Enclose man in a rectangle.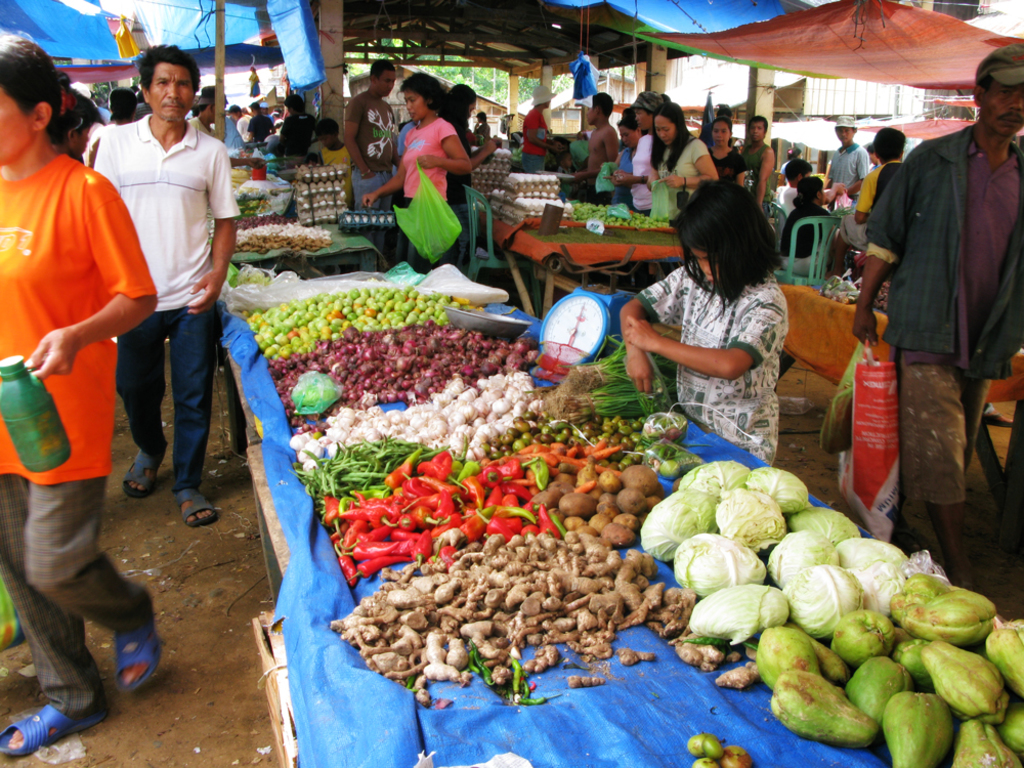
region(79, 74, 242, 546).
